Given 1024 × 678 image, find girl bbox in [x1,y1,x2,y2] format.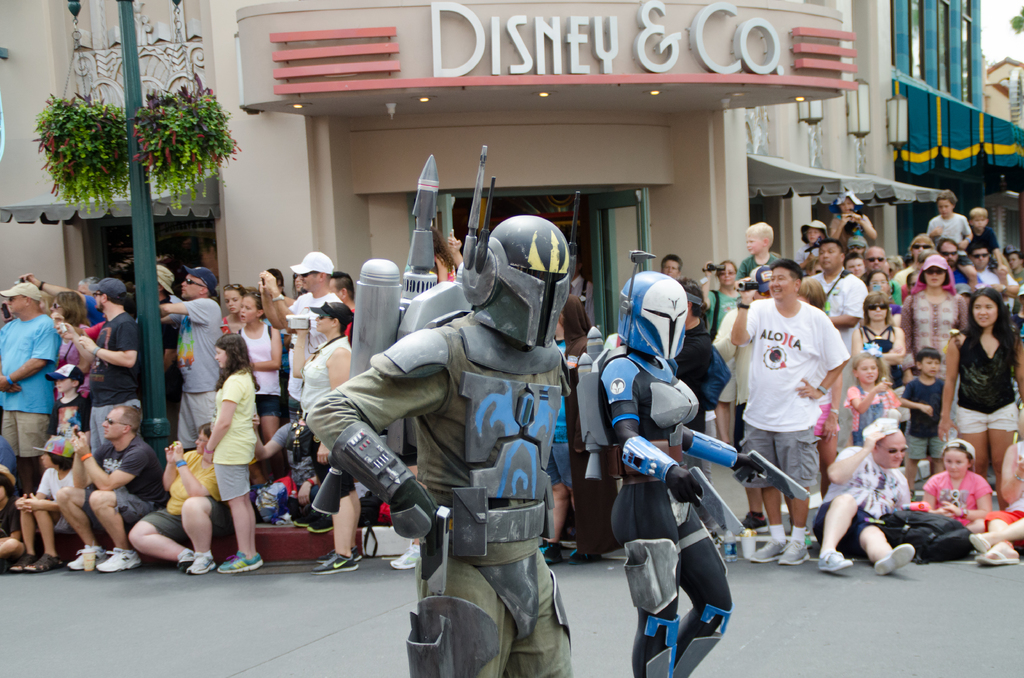
[299,302,360,575].
